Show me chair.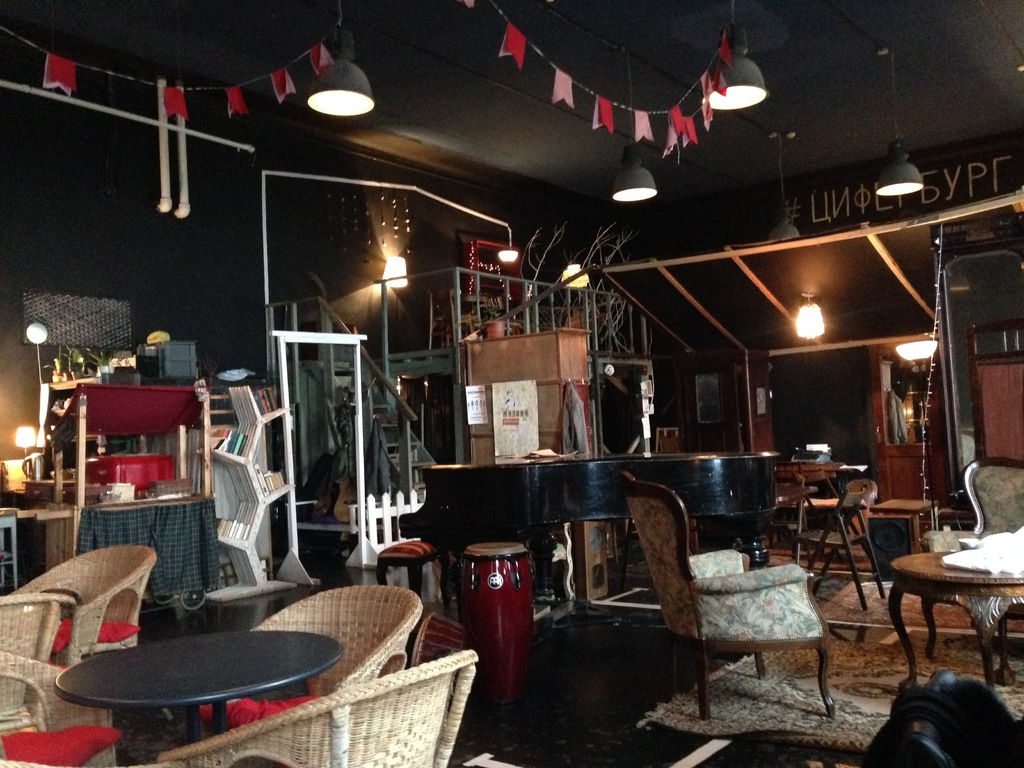
chair is here: box(669, 525, 844, 735).
